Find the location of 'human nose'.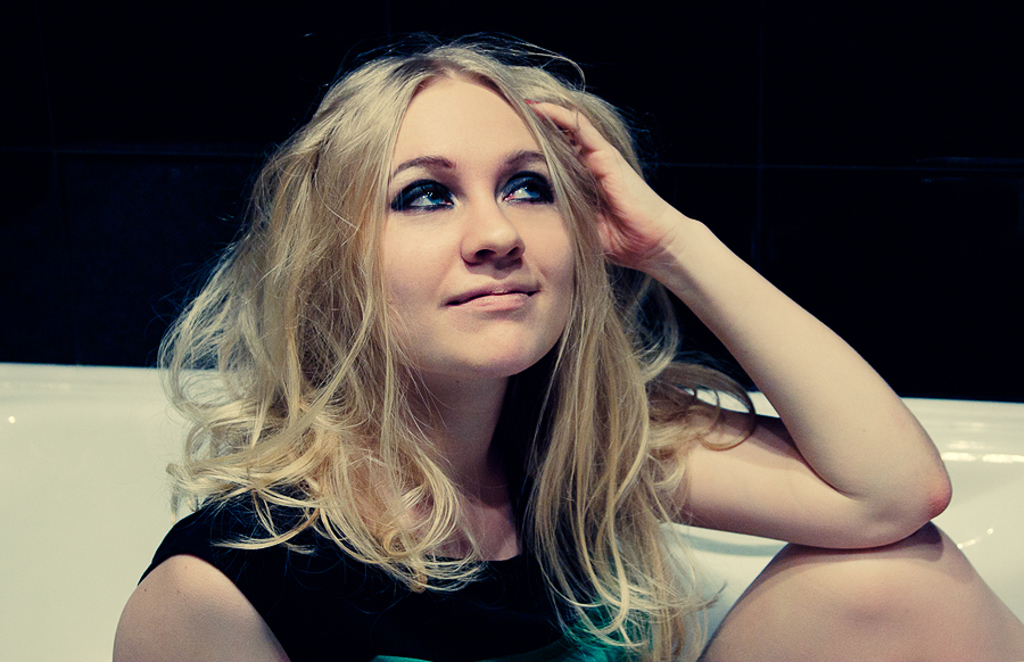
Location: (x1=462, y1=192, x2=525, y2=267).
